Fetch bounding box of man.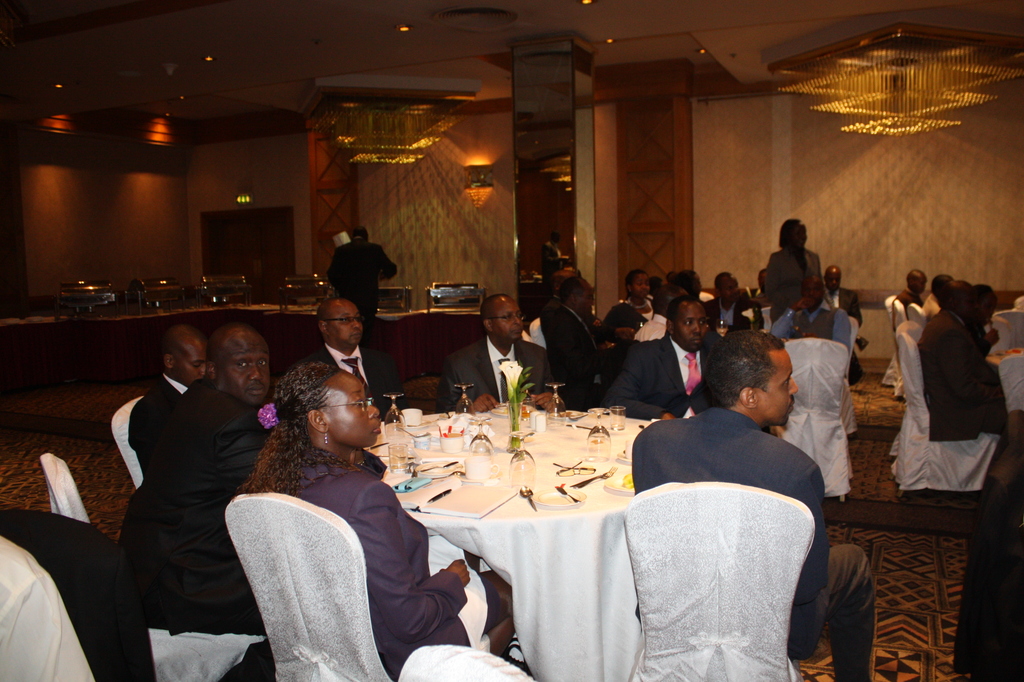
Bbox: (x1=632, y1=284, x2=687, y2=339).
